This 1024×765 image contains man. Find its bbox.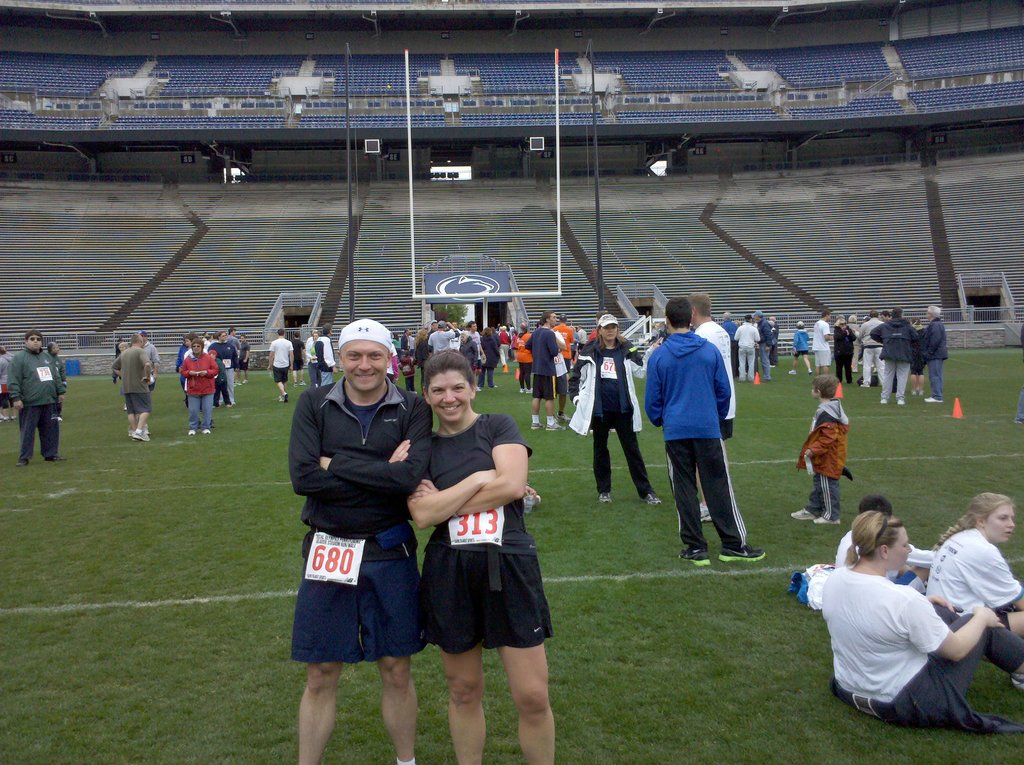
<region>879, 309, 892, 322</region>.
